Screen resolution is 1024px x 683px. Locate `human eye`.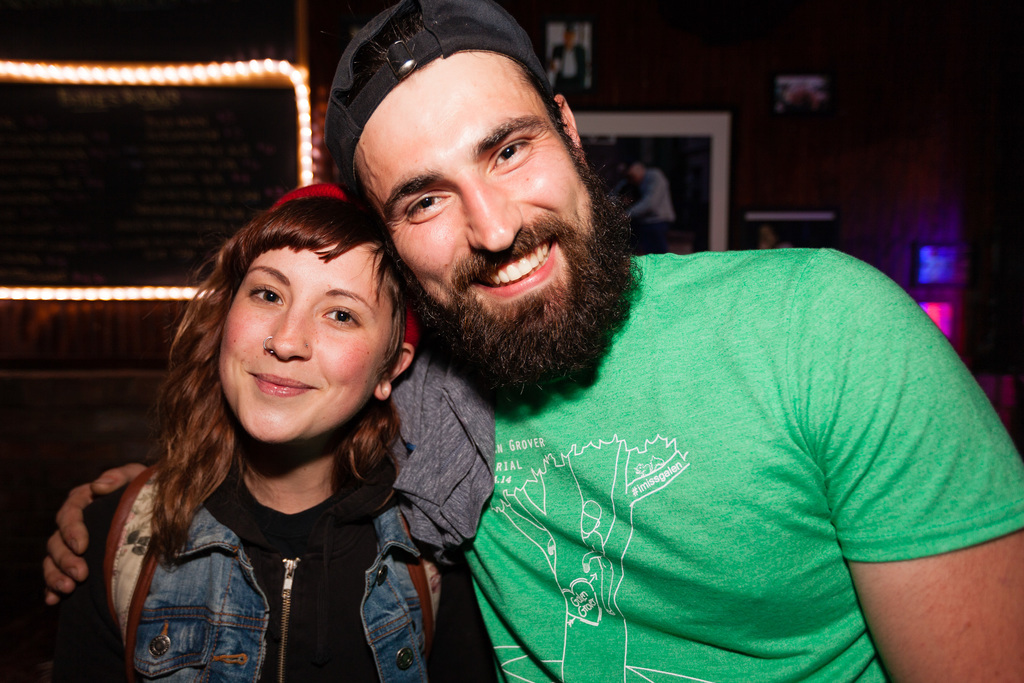
x1=400, y1=191, x2=452, y2=224.
